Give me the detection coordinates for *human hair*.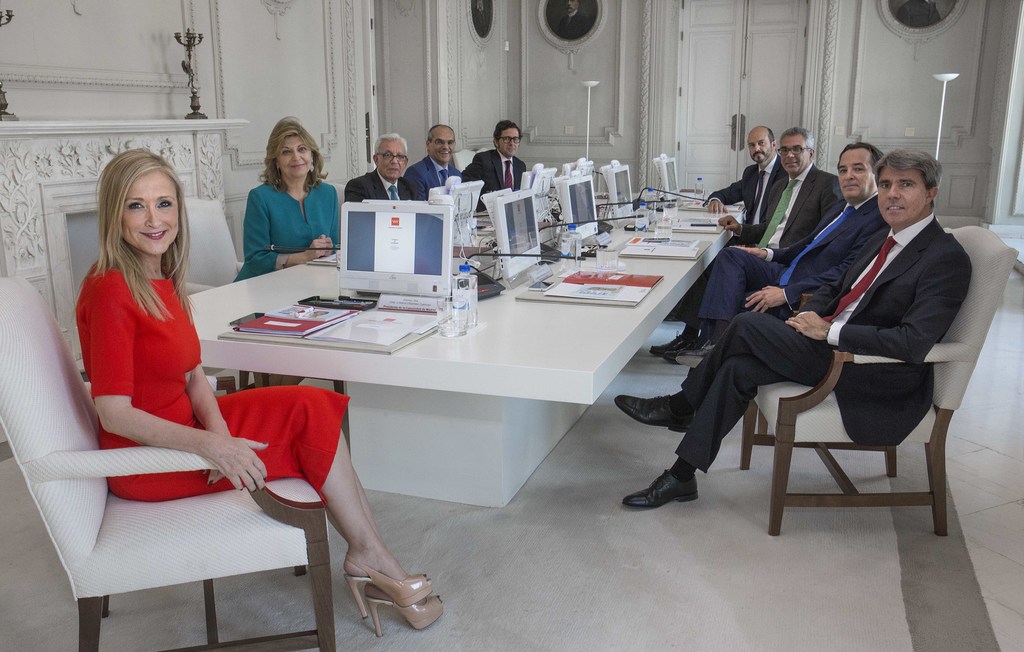
select_region(874, 149, 941, 208).
